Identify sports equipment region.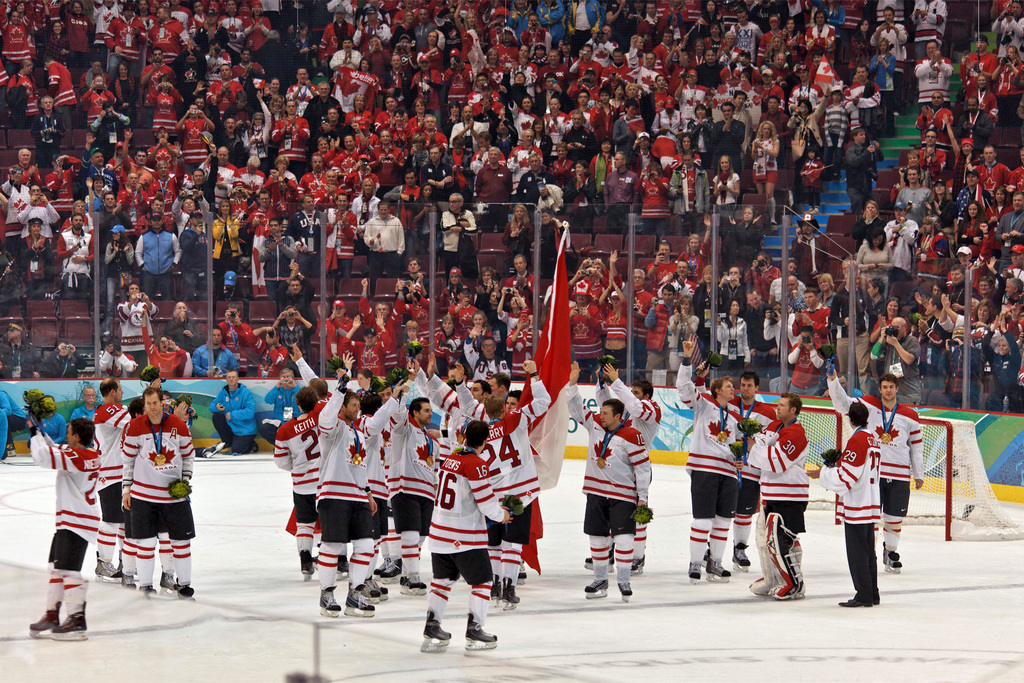
Region: 765:514:798:599.
